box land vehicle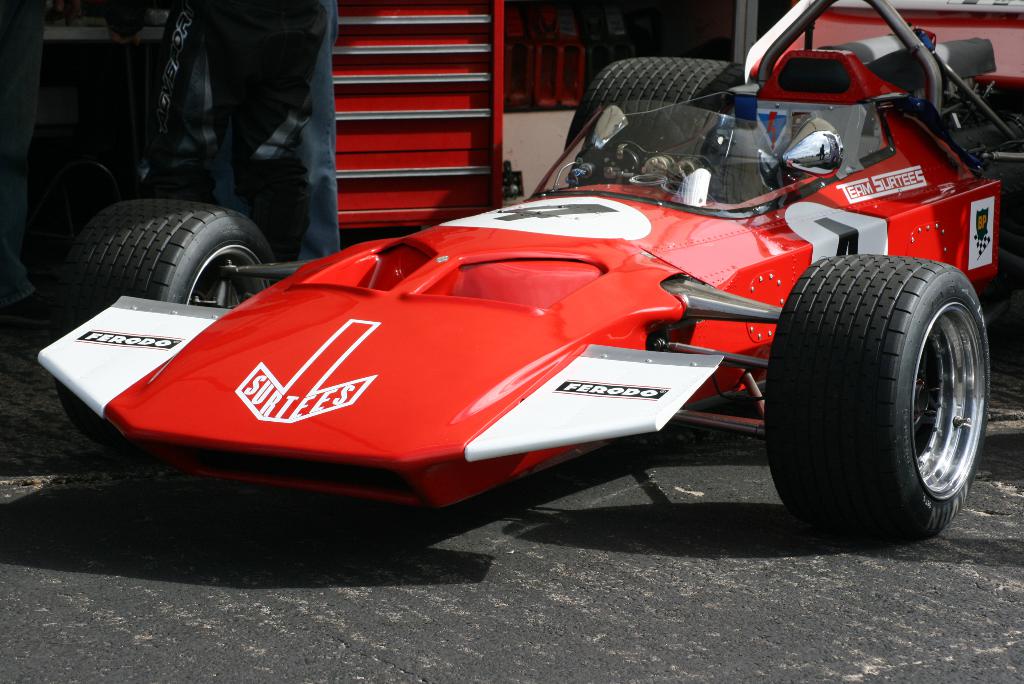
box(77, 47, 977, 572)
